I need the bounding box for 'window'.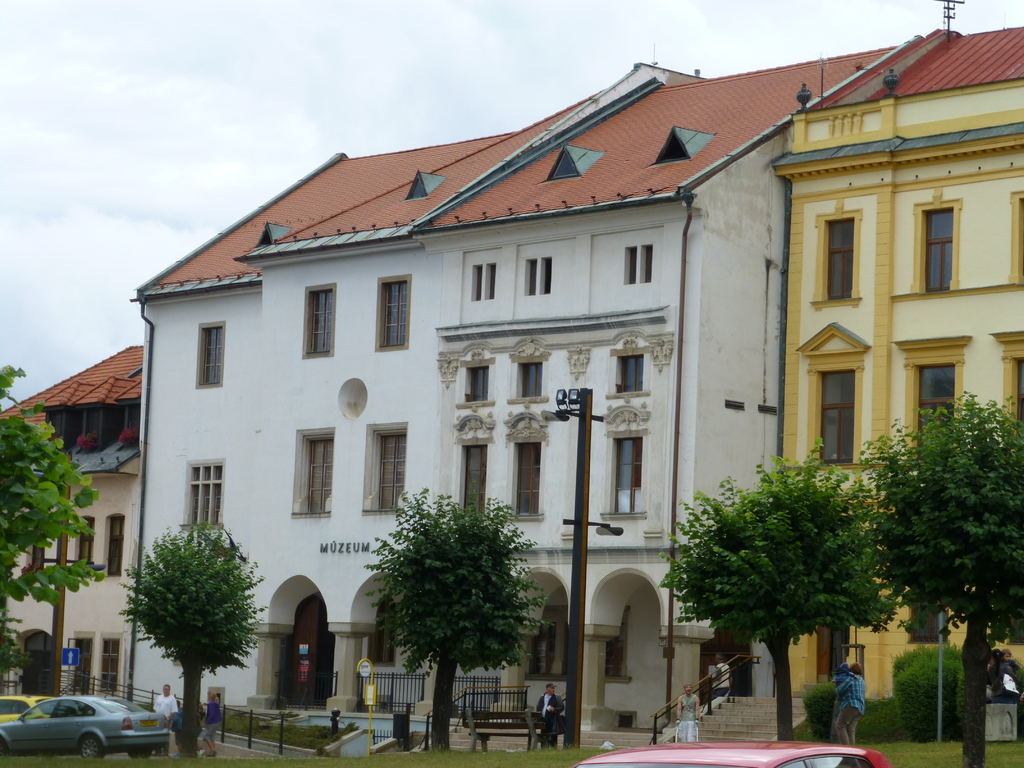
Here it is: {"left": 517, "top": 358, "right": 543, "bottom": 398}.
